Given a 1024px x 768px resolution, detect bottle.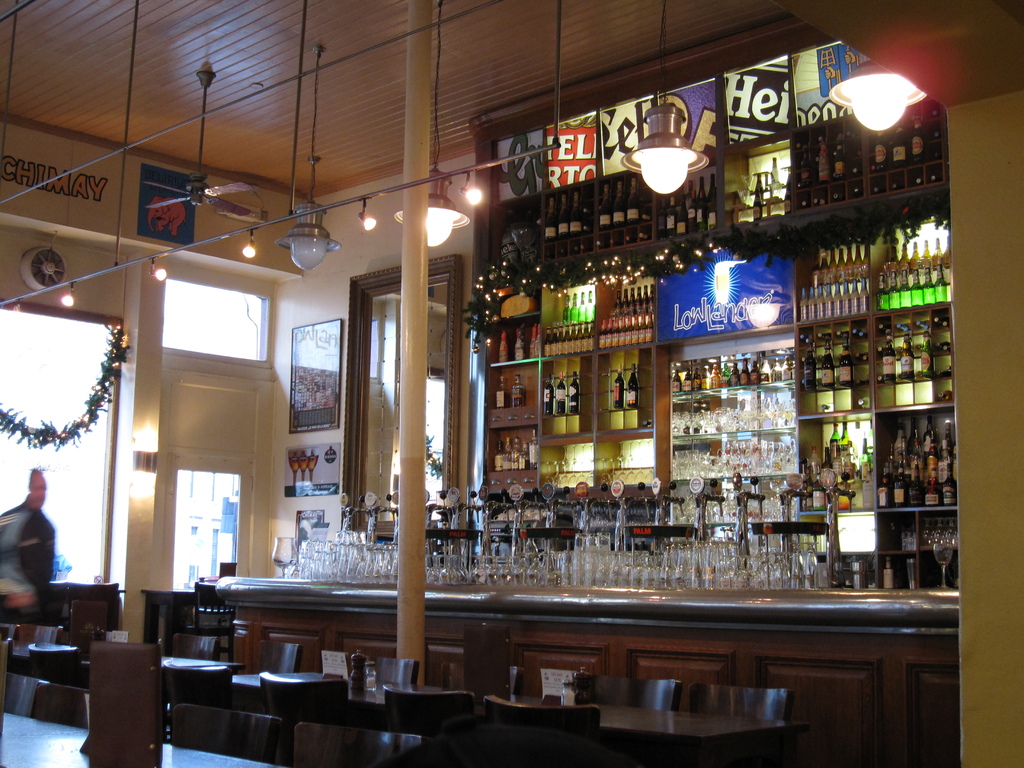
532, 324, 541, 358.
